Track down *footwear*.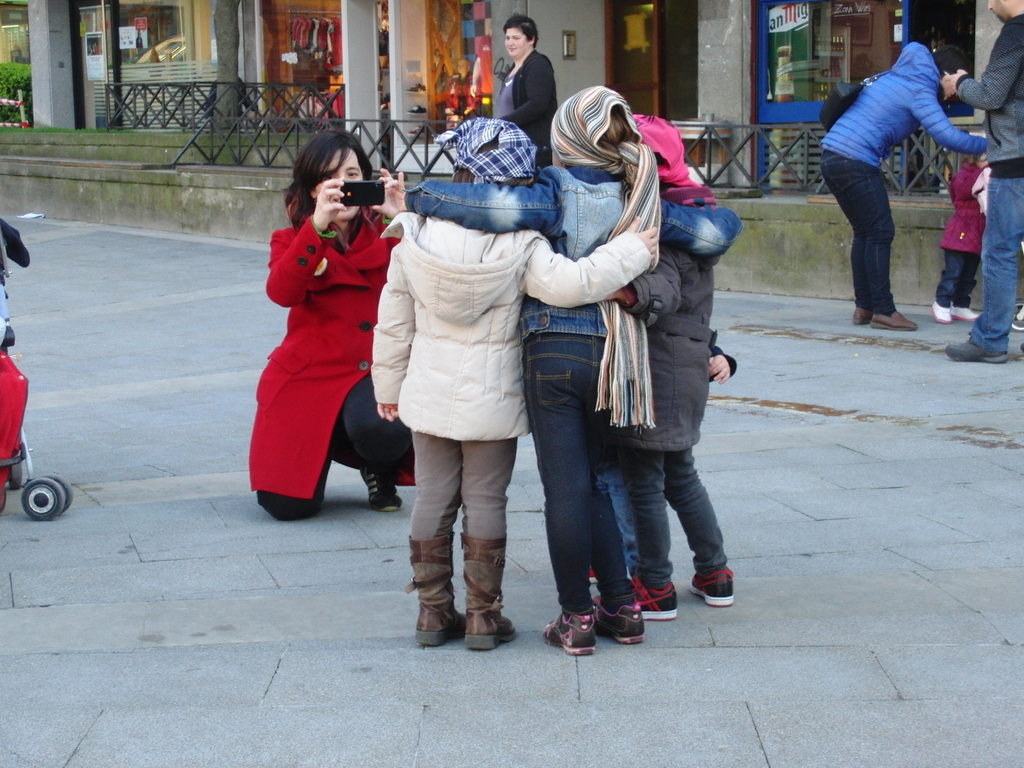
Tracked to [851, 303, 876, 328].
